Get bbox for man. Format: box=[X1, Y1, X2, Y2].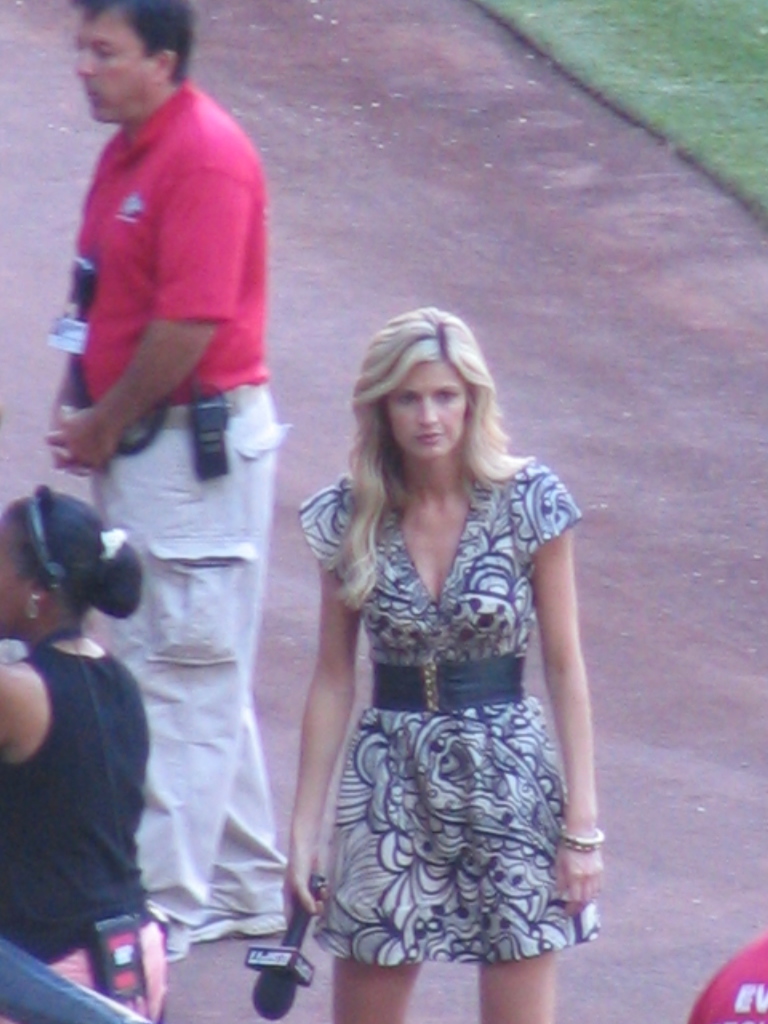
box=[31, 13, 307, 968].
